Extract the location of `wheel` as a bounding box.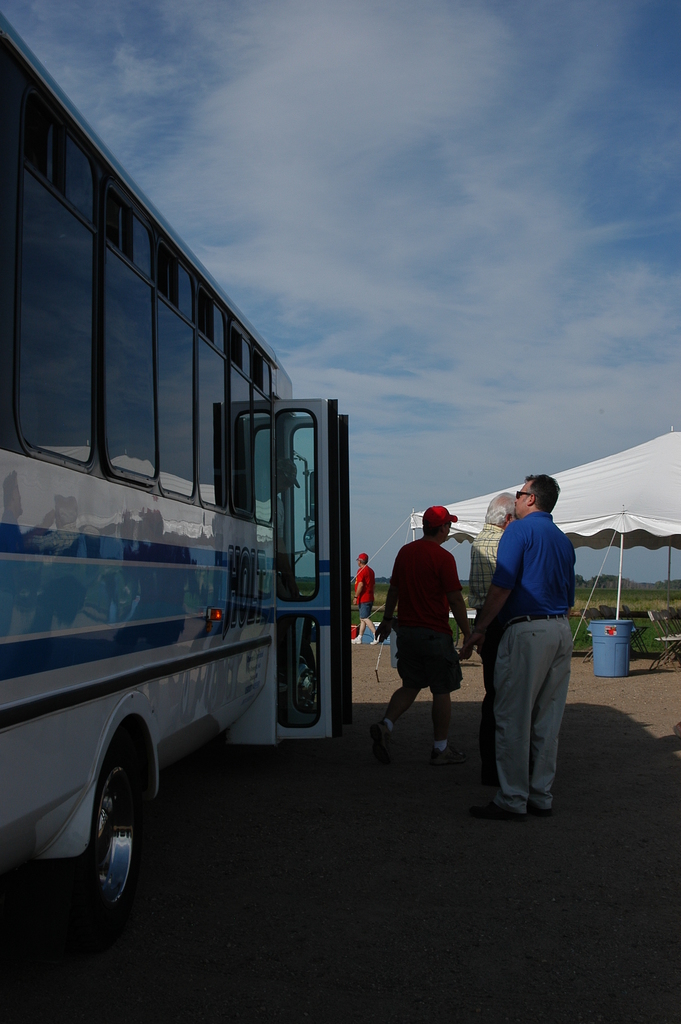
(x1=51, y1=744, x2=139, y2=925).
